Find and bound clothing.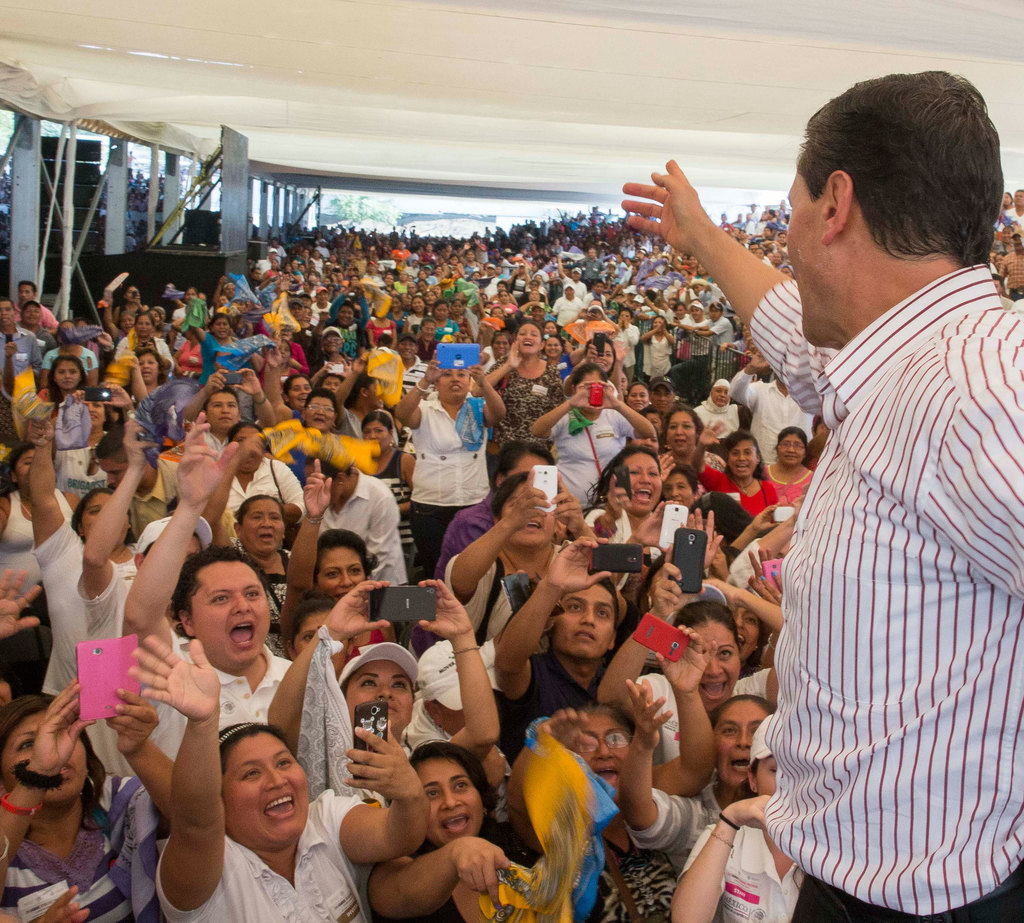
Bound: 0, 486, 74, 602.
